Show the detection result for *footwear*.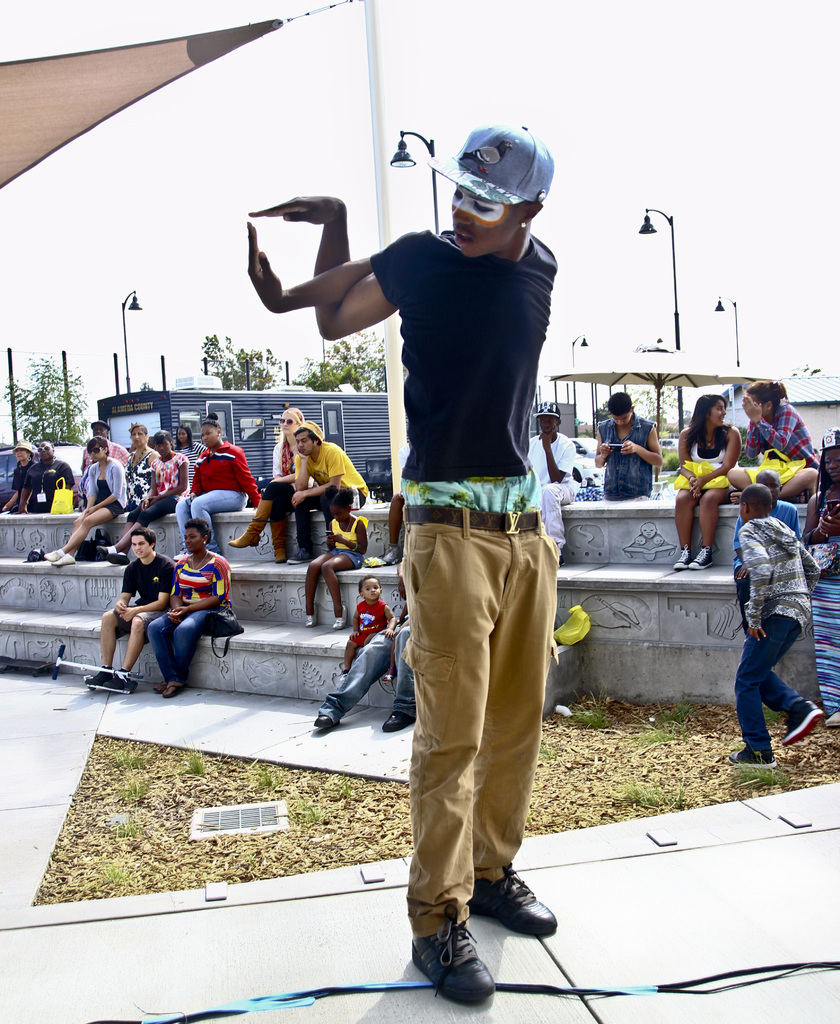
BBox(374, 552, 402, 562).
